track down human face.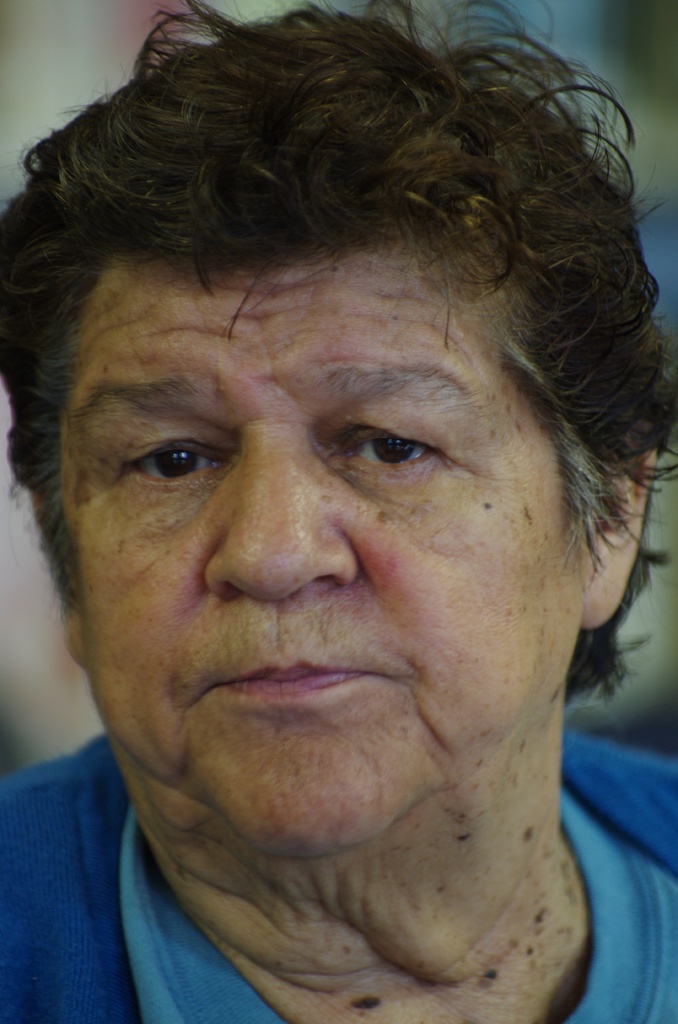
Tracked to rect(60, 239, 584, 856).
